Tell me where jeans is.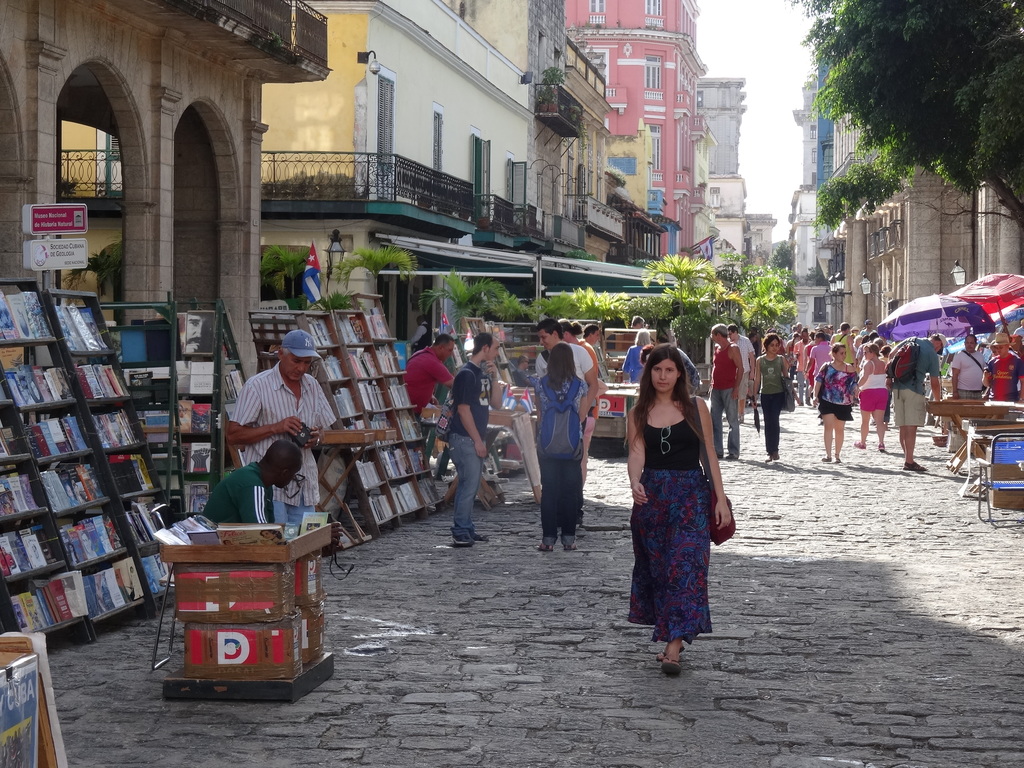
jeans is at <region>759, 392, 785, 457</region>.
